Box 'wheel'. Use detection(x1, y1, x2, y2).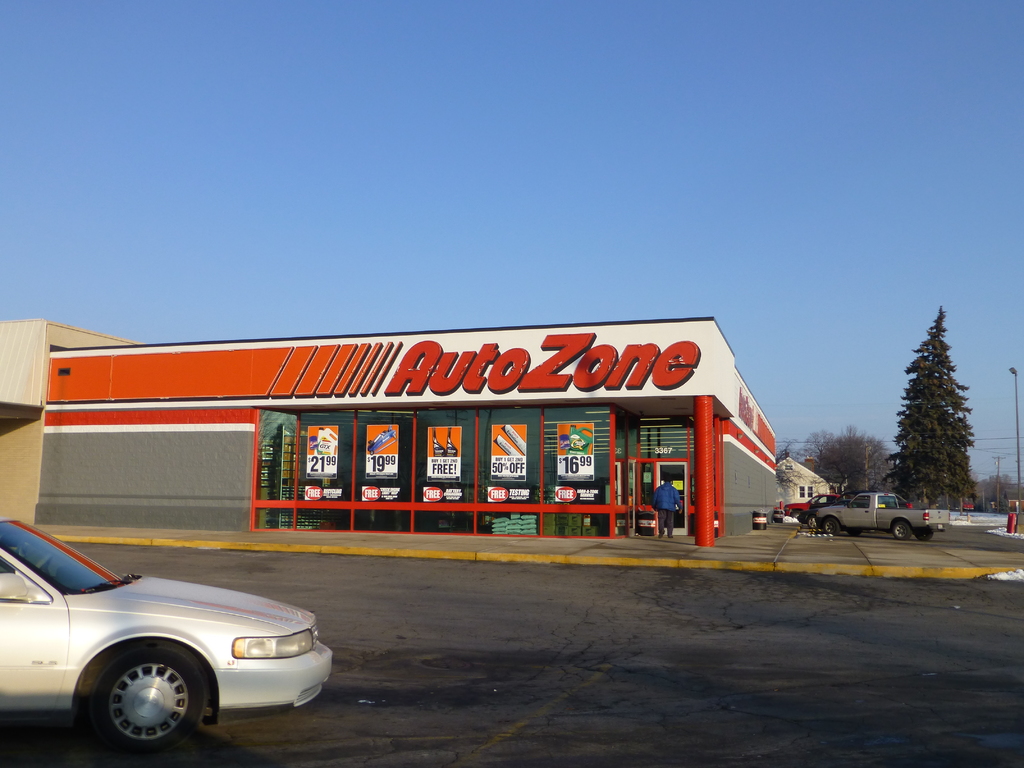
detection(883, 520, 916, 547).
